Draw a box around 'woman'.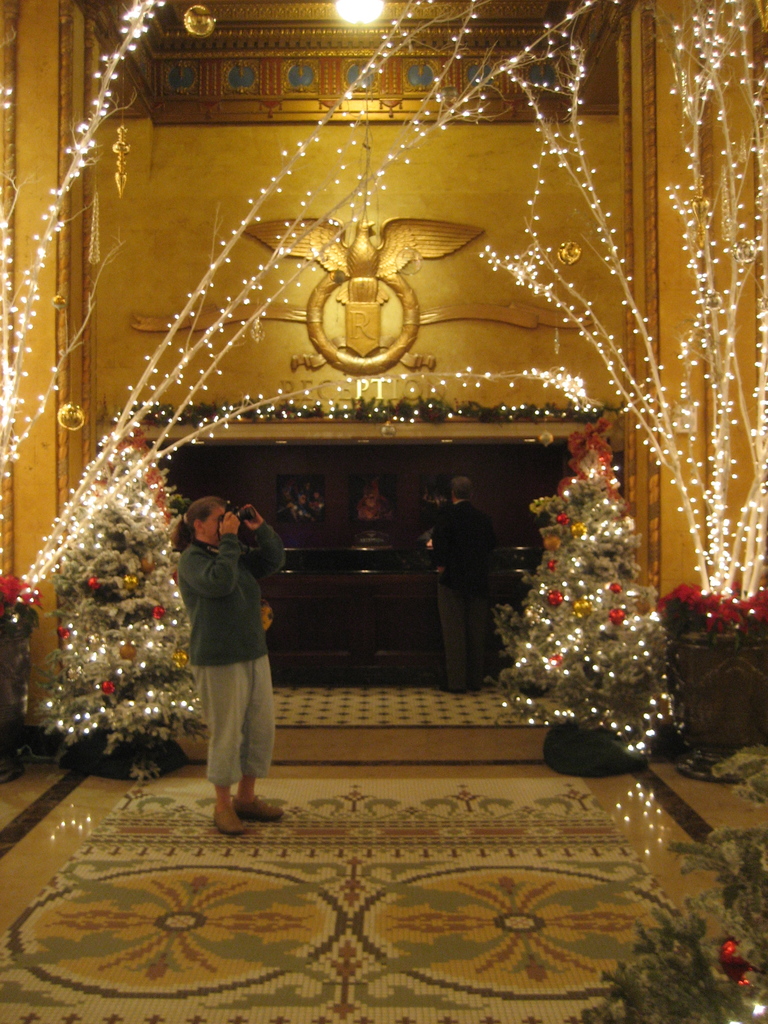
<bbox>160, 500, 284, 840</bbox>.
